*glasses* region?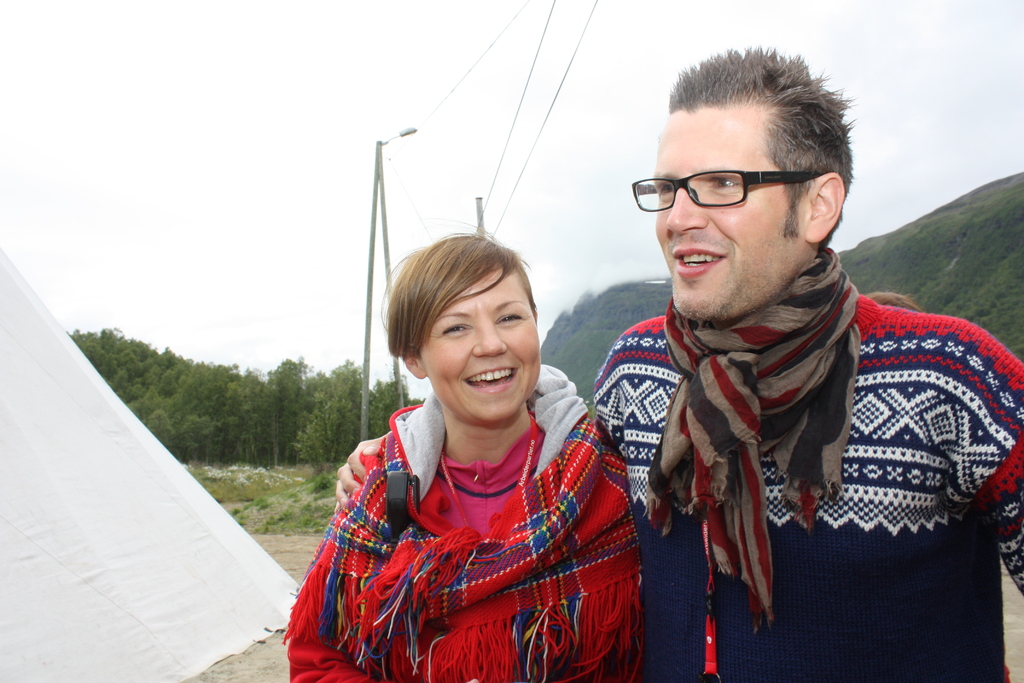
l=629, t=165, r=828, b=215
